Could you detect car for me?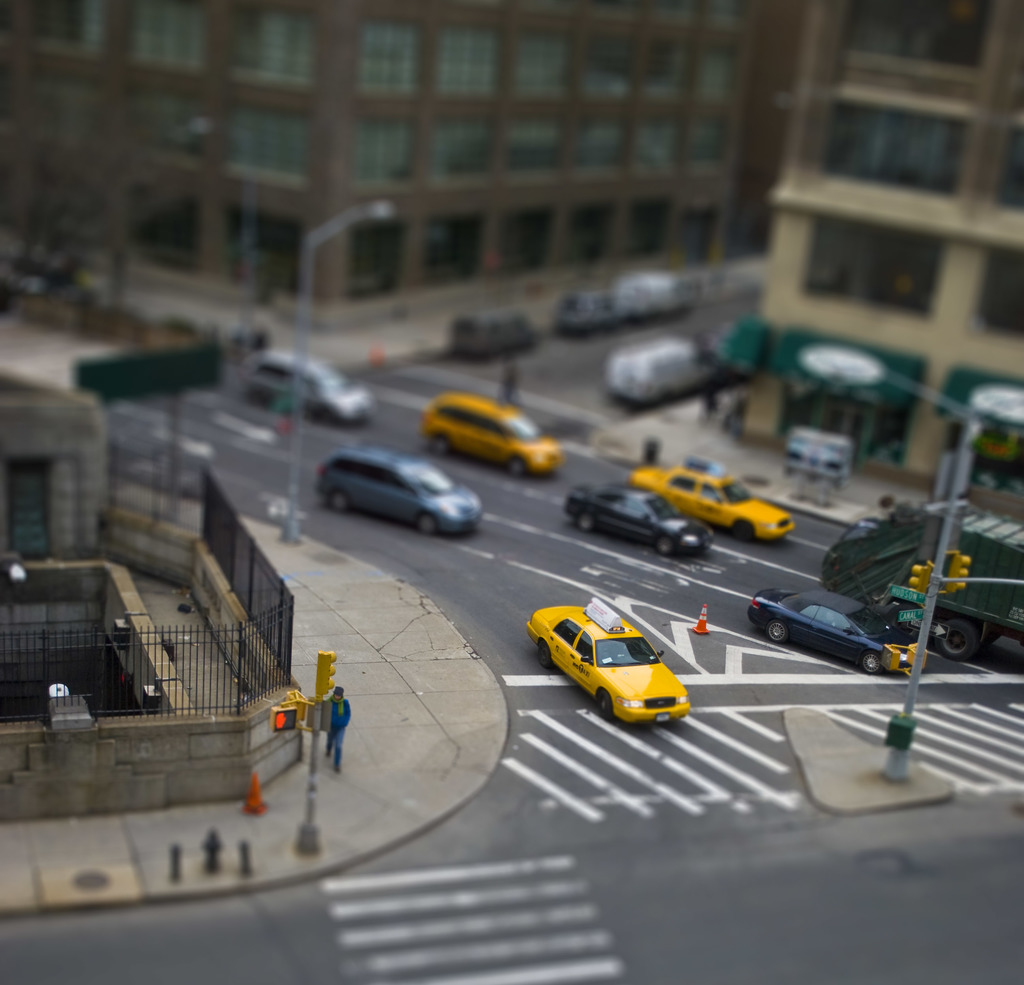
Detection result: <region>239, 347, 372, 426</region>.
